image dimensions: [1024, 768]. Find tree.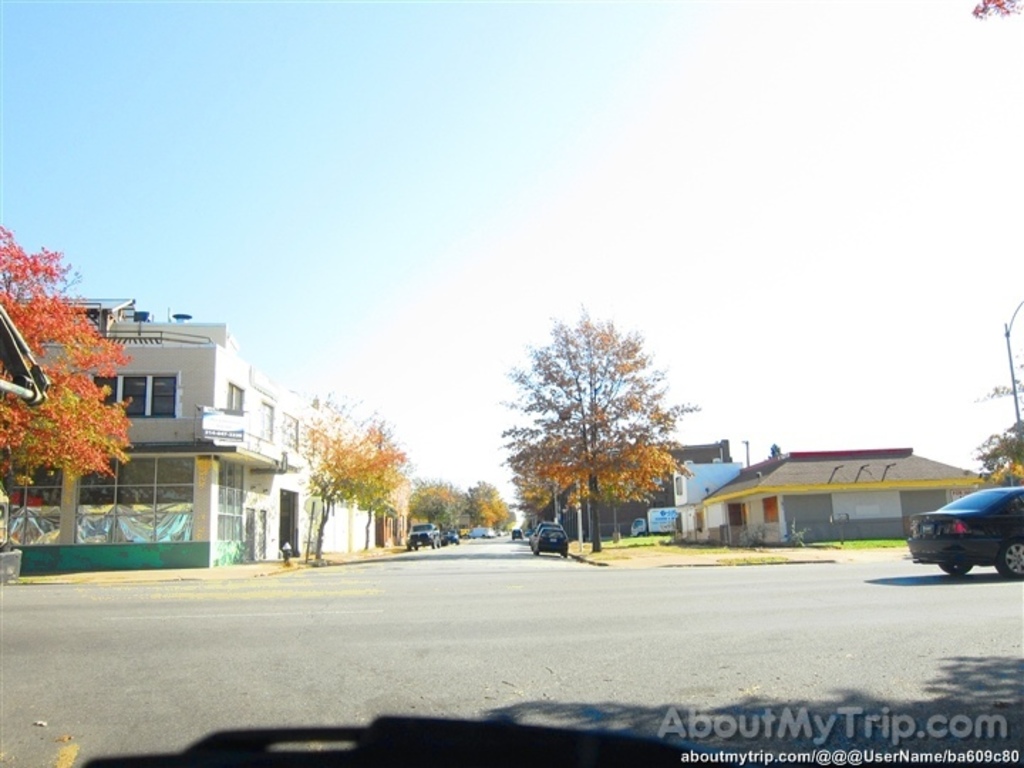
393, 476, 519, 538.
